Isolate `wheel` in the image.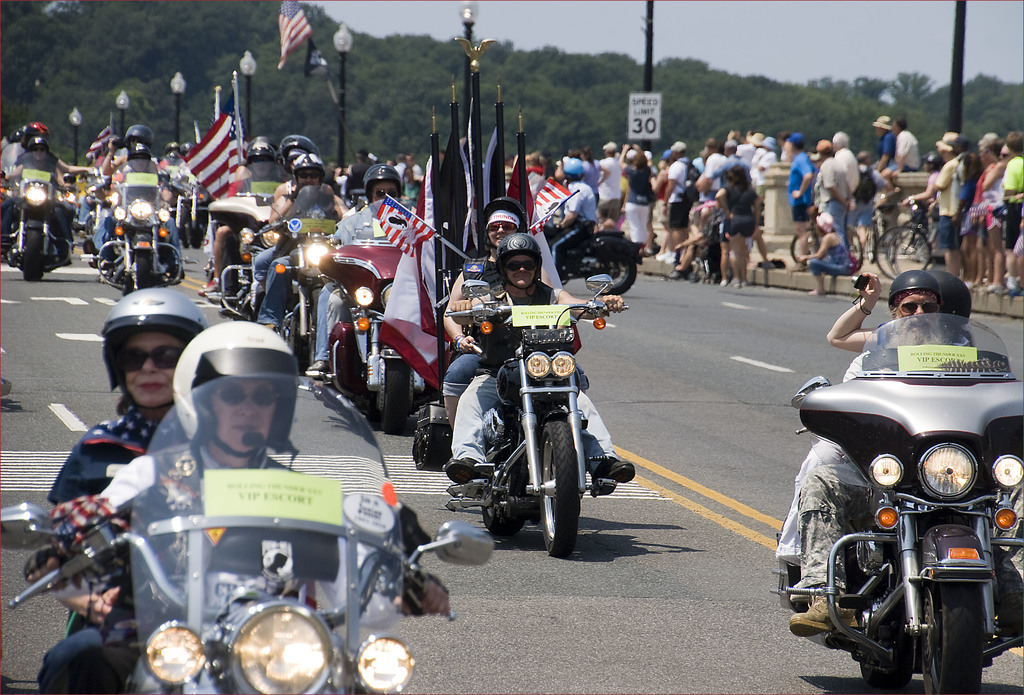
Isolated region: (left=849, top=639, right=916, bottom=694).
